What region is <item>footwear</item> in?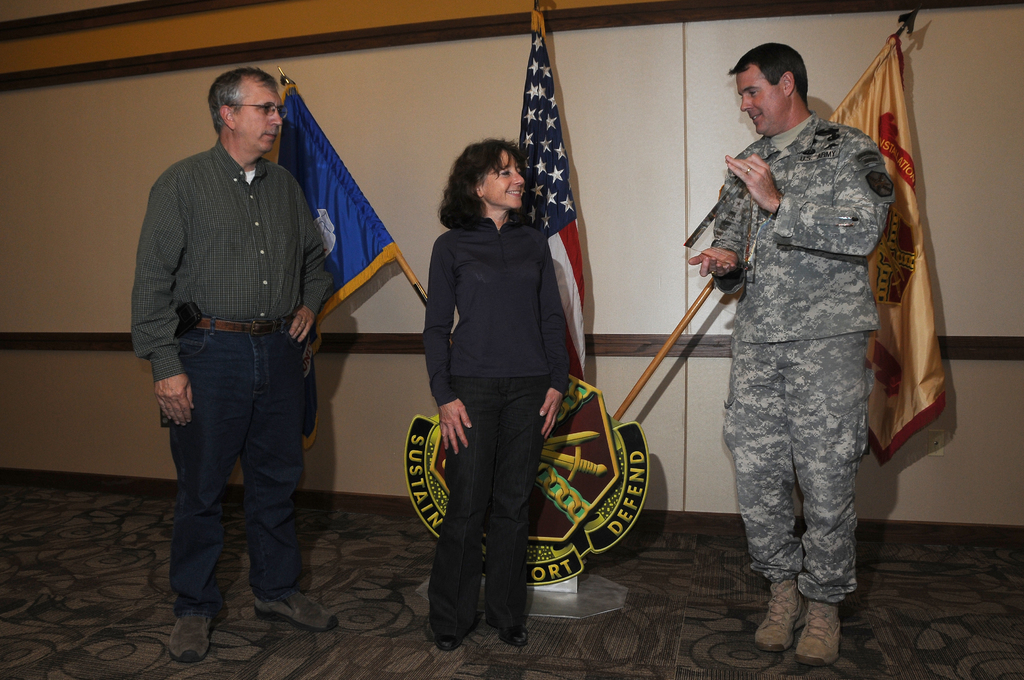
box(792, 596, 842, 668).
